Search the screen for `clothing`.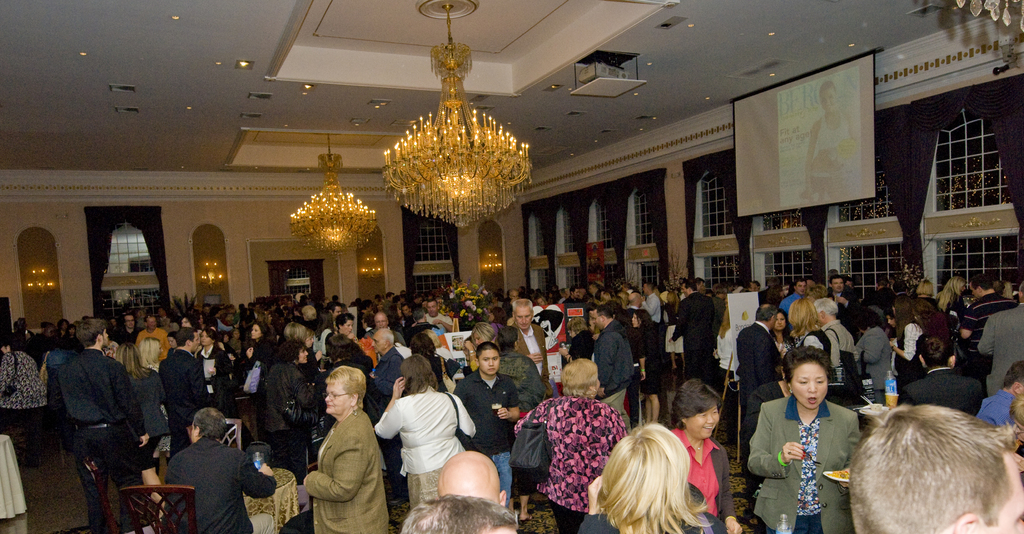
Found at {"left": 673, "top": 293, "right": 710, "bottom": 382}.
